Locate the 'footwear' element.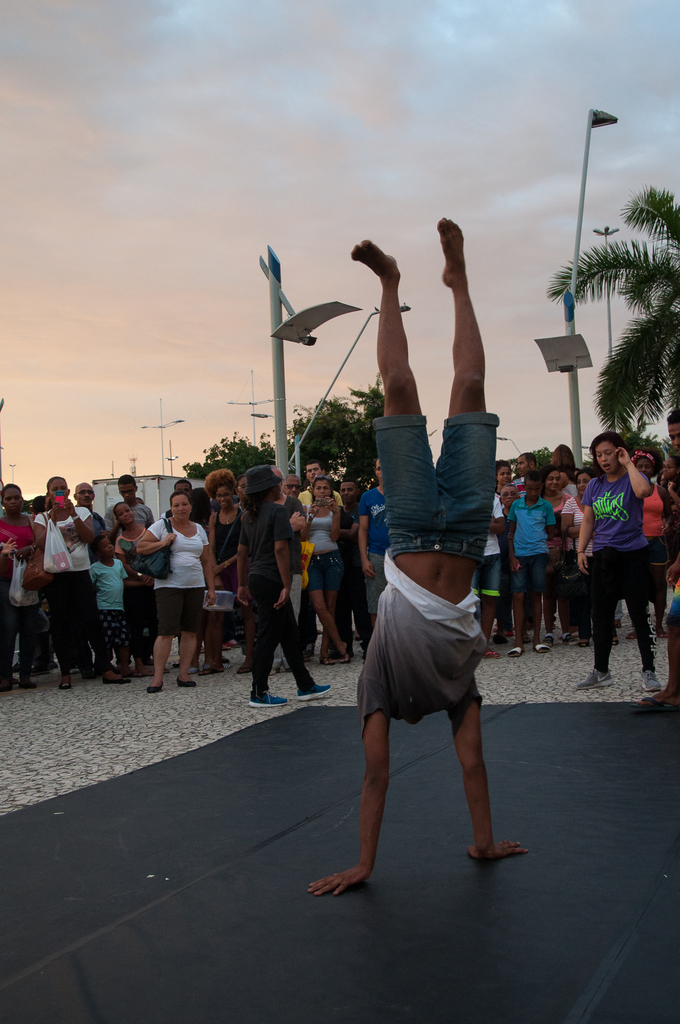
Element bbox: (x1=147, y1=680, x2=163, y2=693).
